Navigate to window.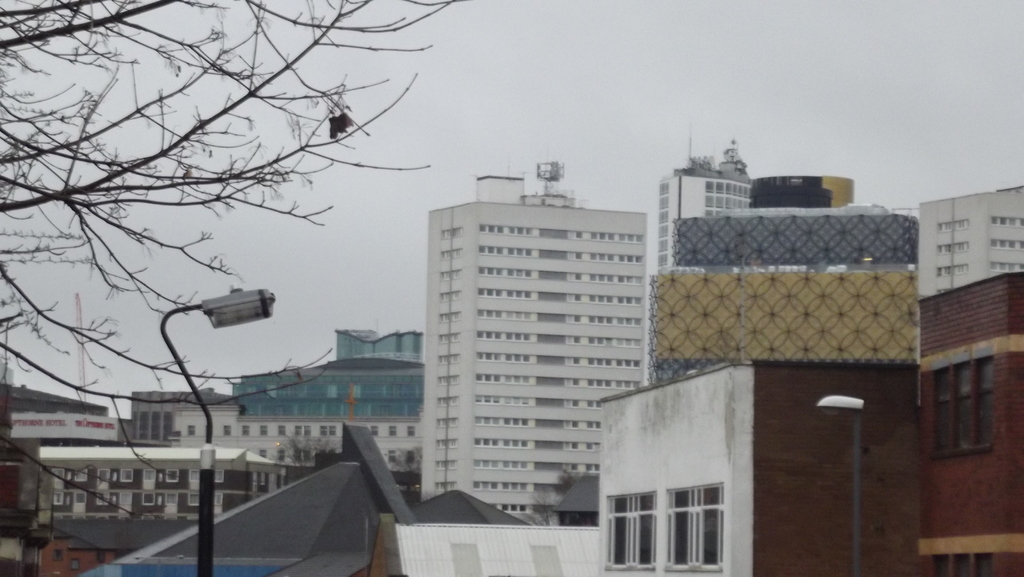
Navigation target: (x1=434, y1=397, x2=458, y2=409).
